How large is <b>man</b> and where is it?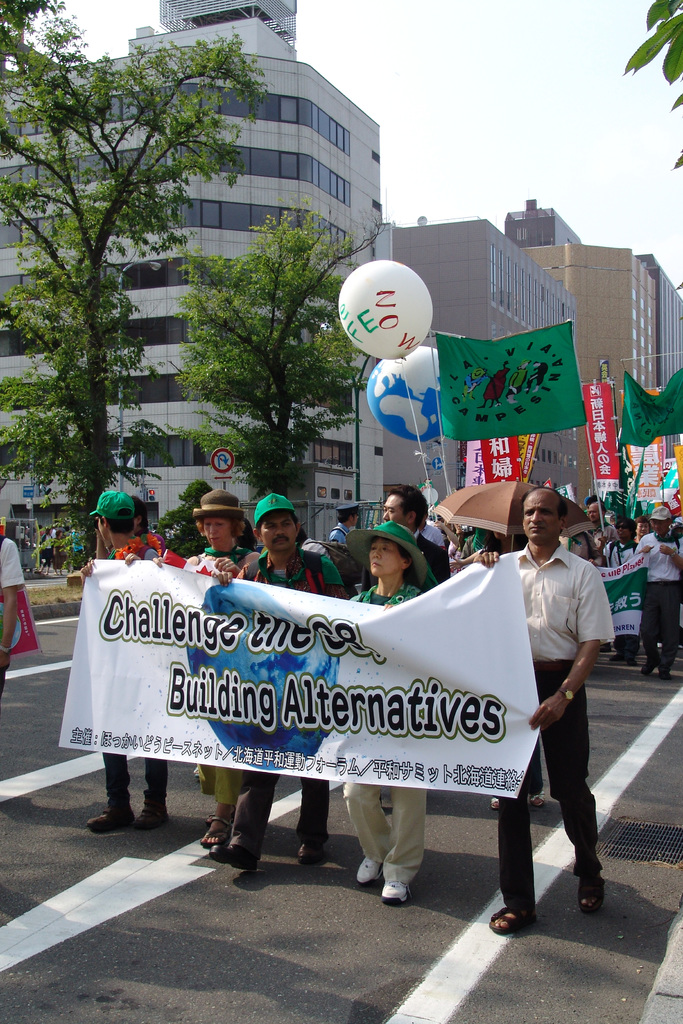
Bounding box: 210, 494, 343, 870.
